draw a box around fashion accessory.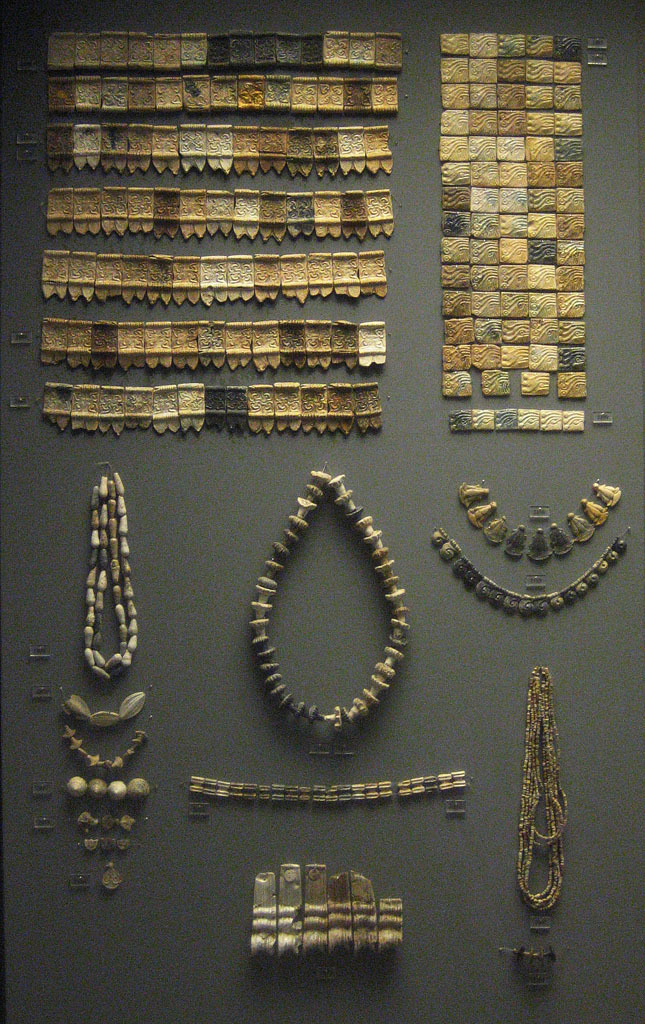
x1=79 y1=833 x2=137 y2=851.
